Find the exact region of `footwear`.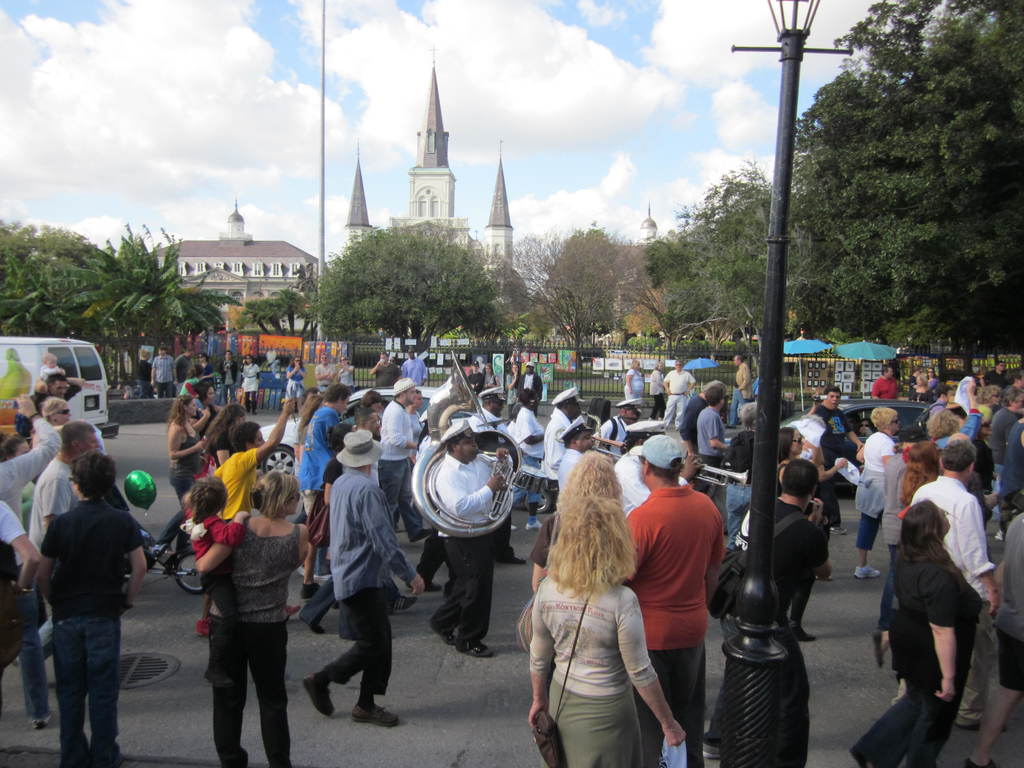
Exact region: box(792, 621, 816, 643).
